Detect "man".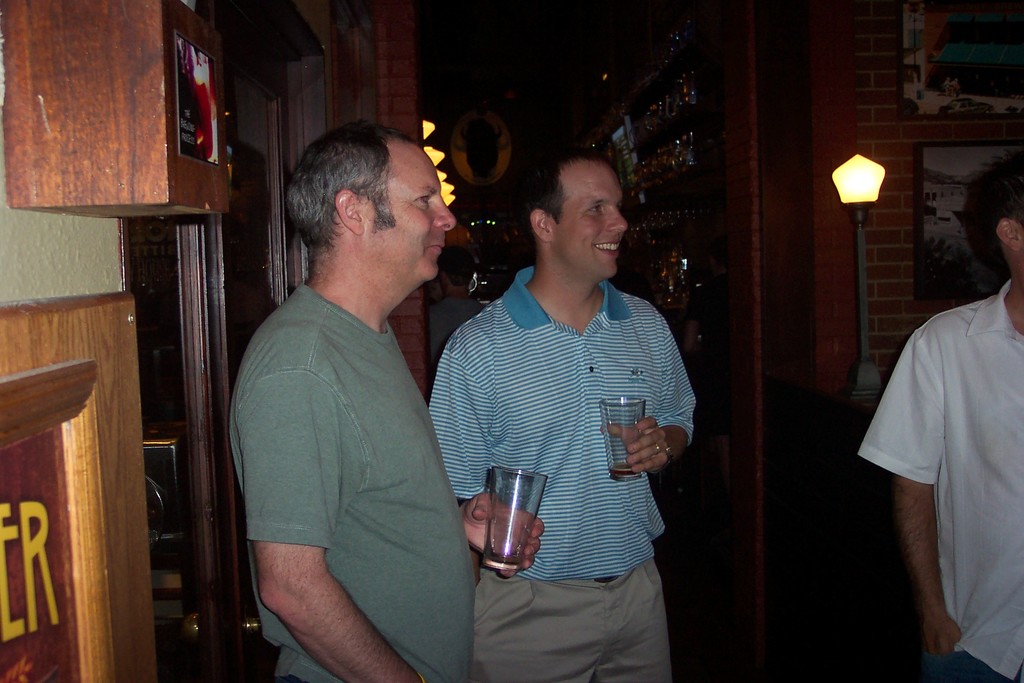
Detected at {"x1": 228, "y1": 117, "x2": 544, "y2": 682}.
